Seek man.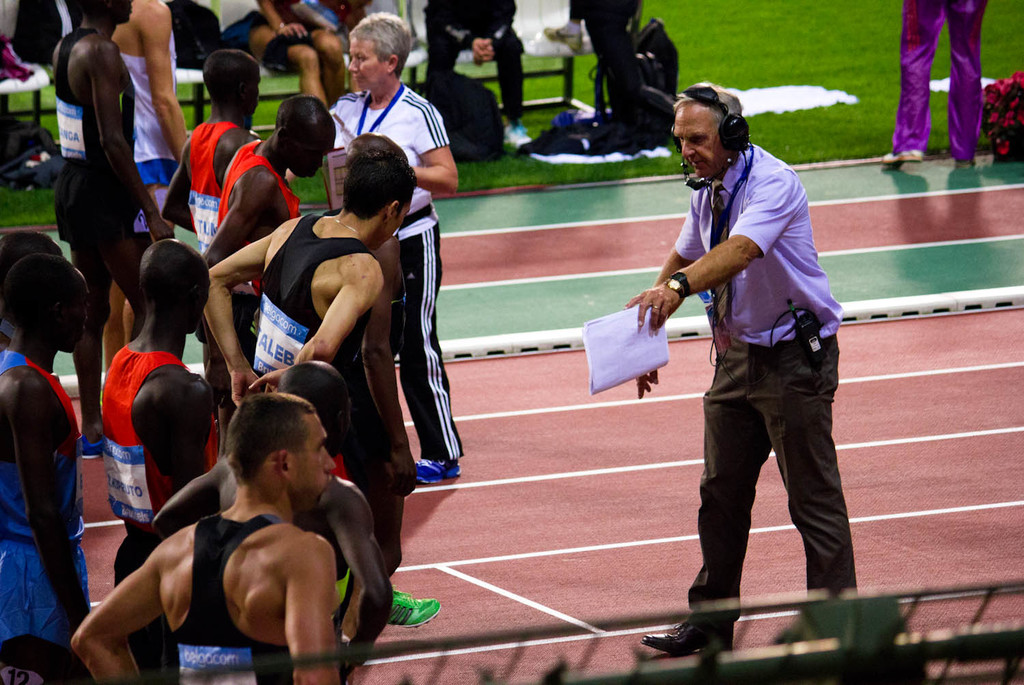
l=100, t=242, r=215, b=580.
